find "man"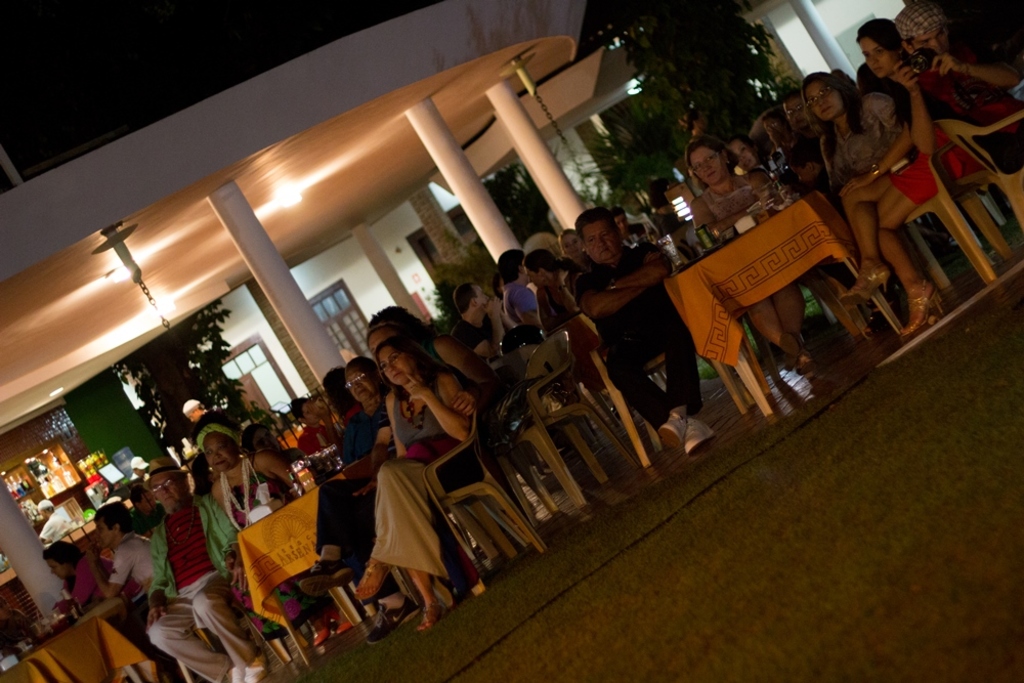
(570,207,710,454)
